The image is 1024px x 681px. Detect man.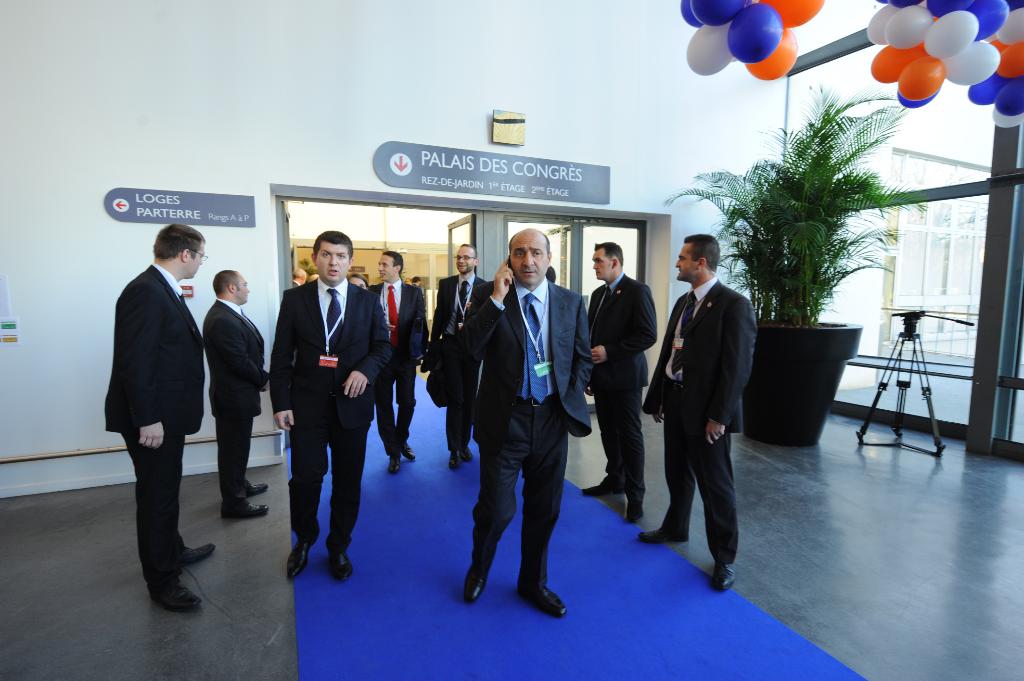
Detection: crop(584, 240, 657, 522).
